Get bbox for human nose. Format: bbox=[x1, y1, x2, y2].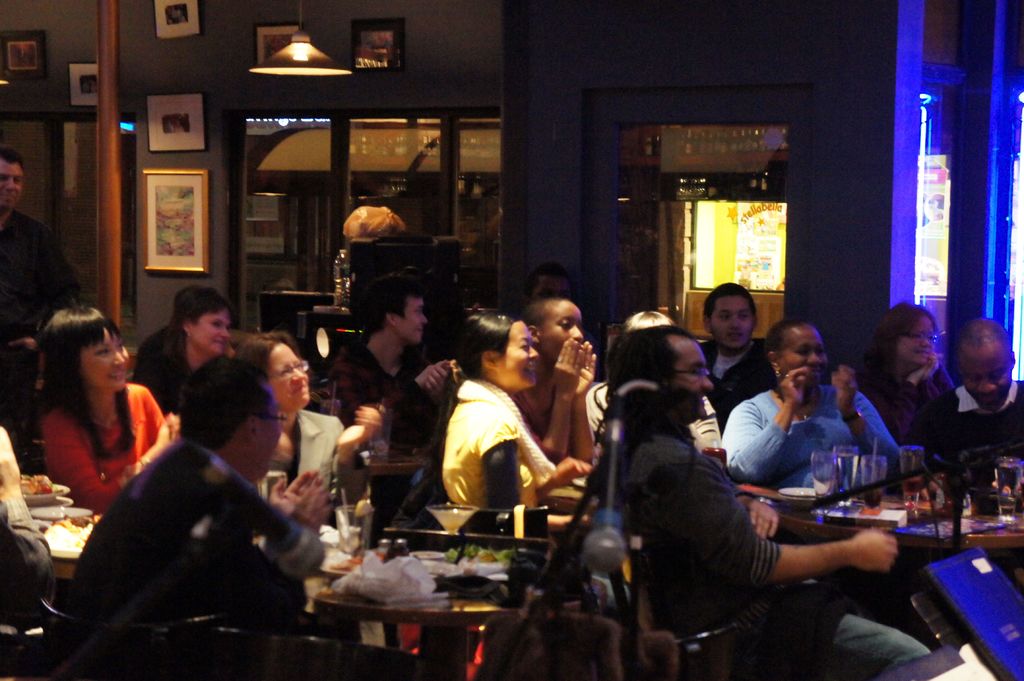
bbox=[727, 317, 743, 330].
